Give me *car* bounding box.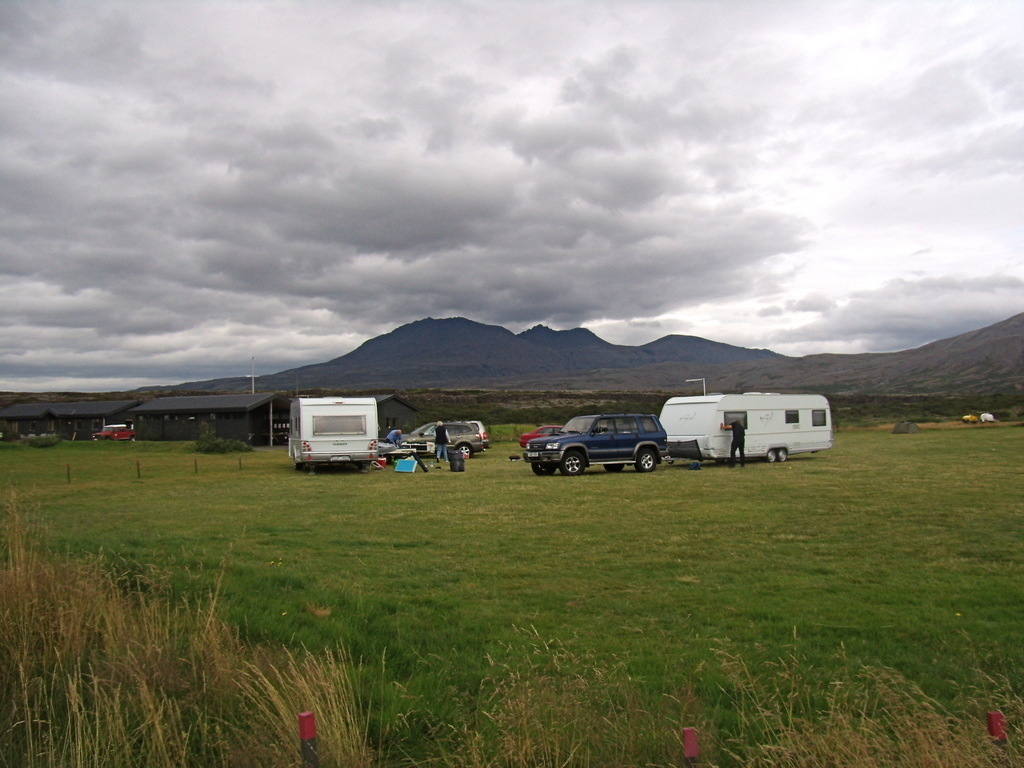
bbox(90, 422, 138, 446).
